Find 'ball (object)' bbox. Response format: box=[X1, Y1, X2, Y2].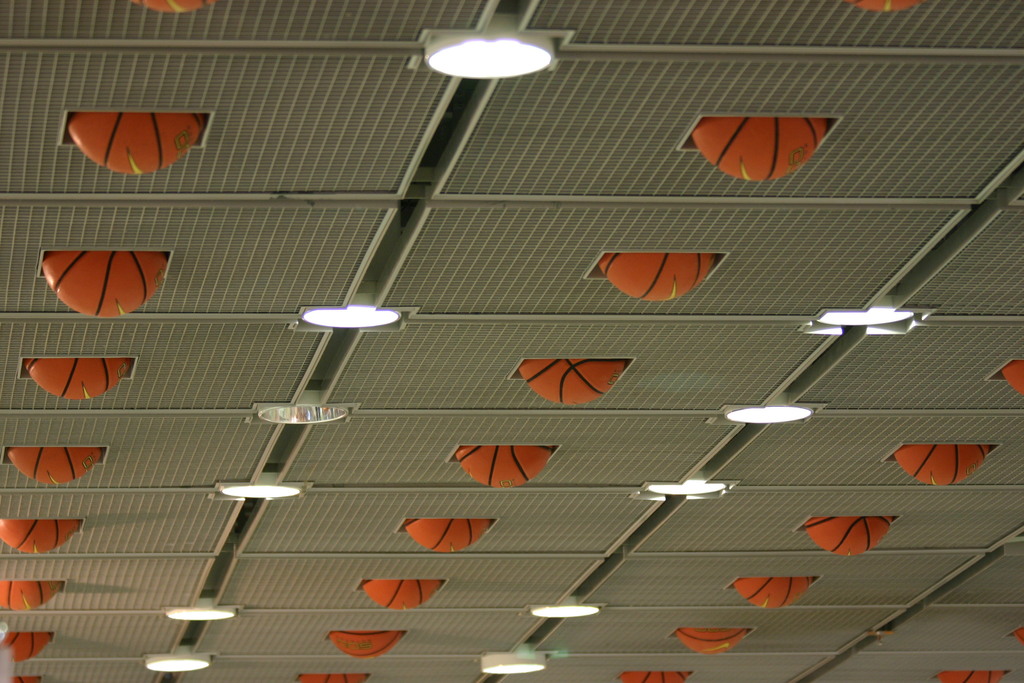
box=[1007, 363, 1023, 397].
